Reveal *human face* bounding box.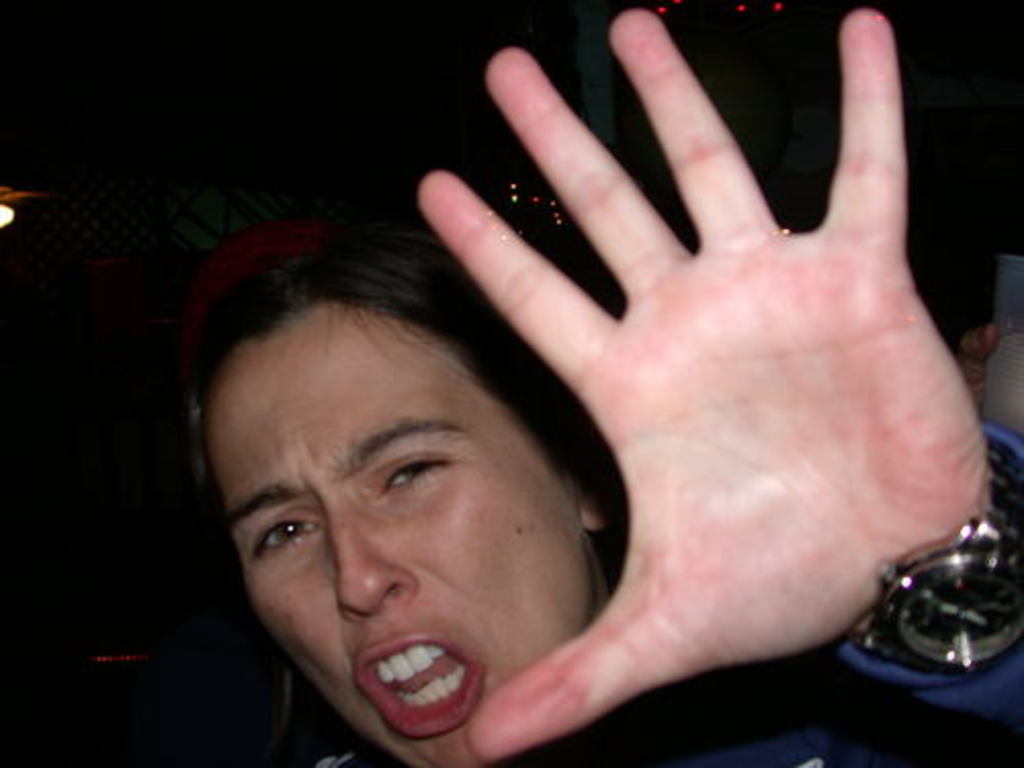
Revealed: [left=203, top=295, right=588, bottom=766].
